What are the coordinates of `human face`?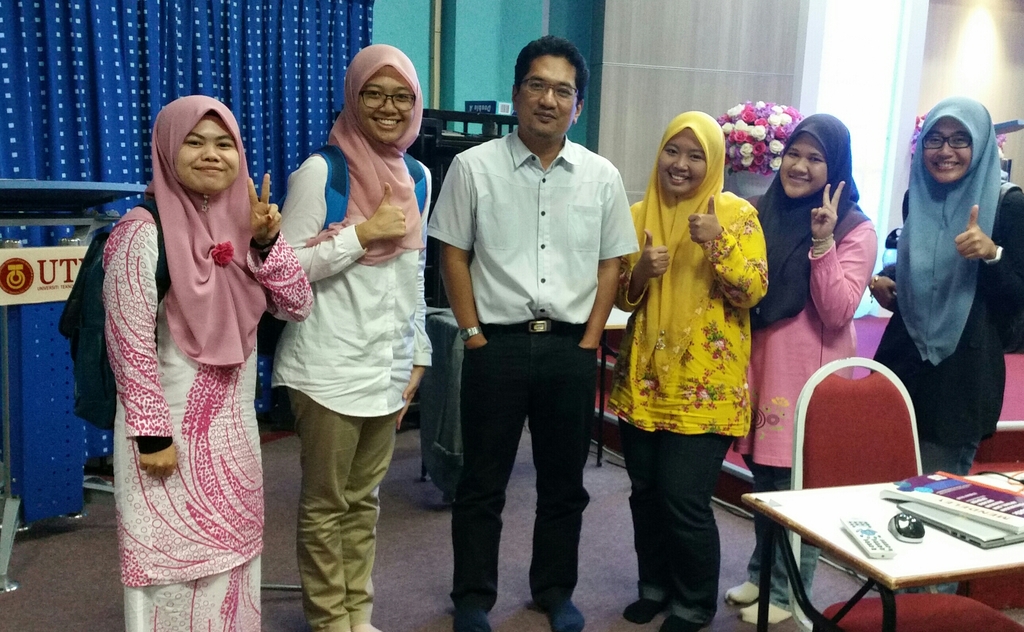
l=517, t=56, r=580, b=140.
